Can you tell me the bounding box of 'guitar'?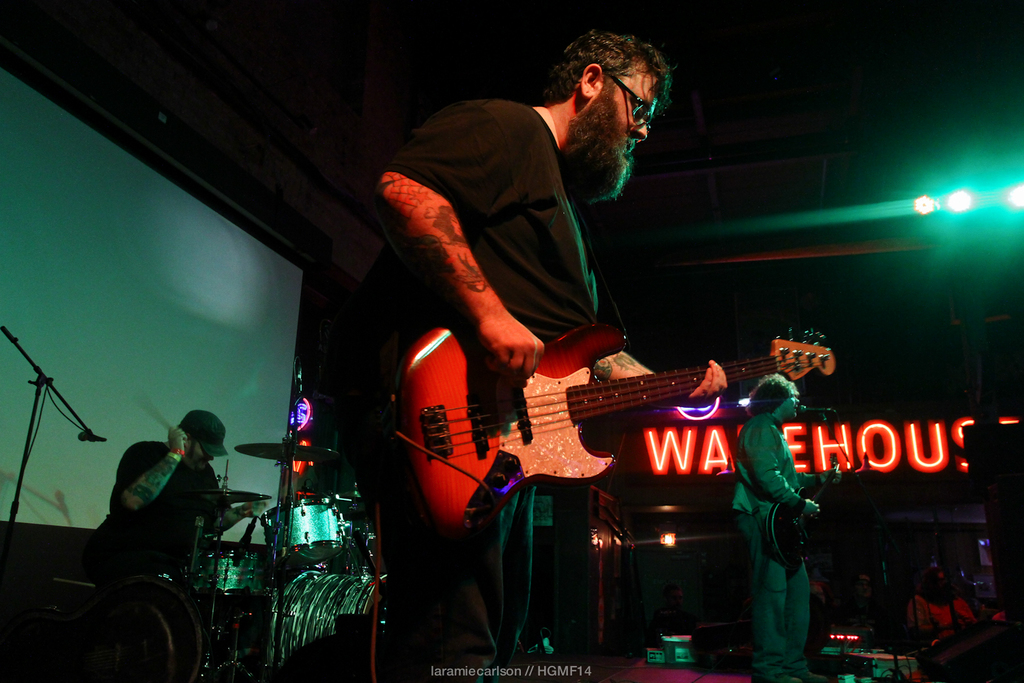
[371, 315, 848, 538].
